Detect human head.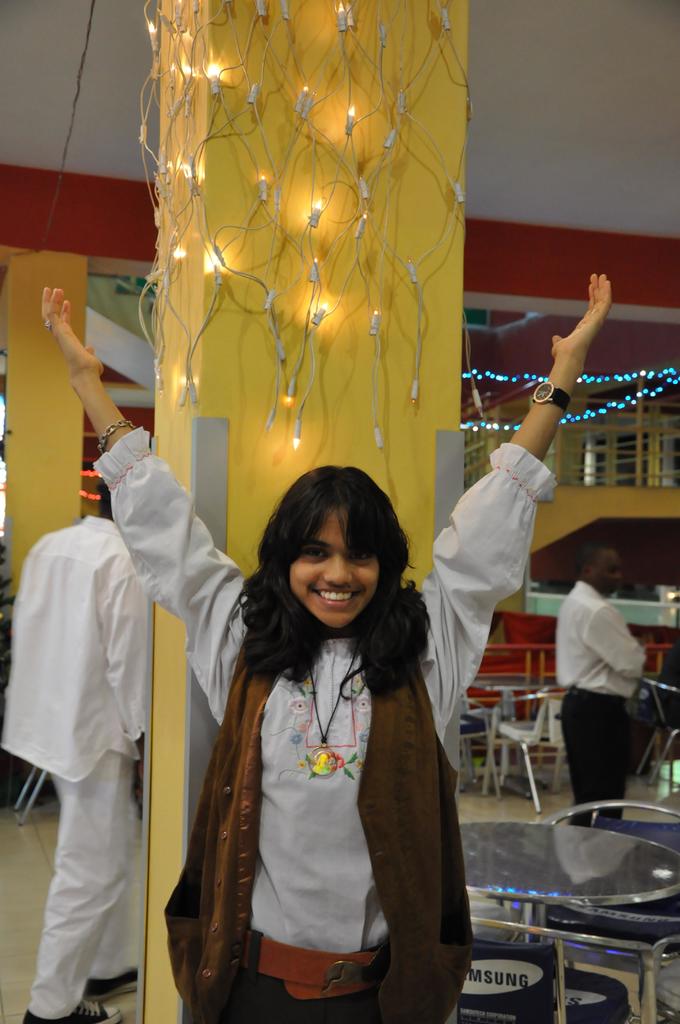
Detected at {"x1": 261, "y1": 470, "x2": 410, "y2": 634}.
